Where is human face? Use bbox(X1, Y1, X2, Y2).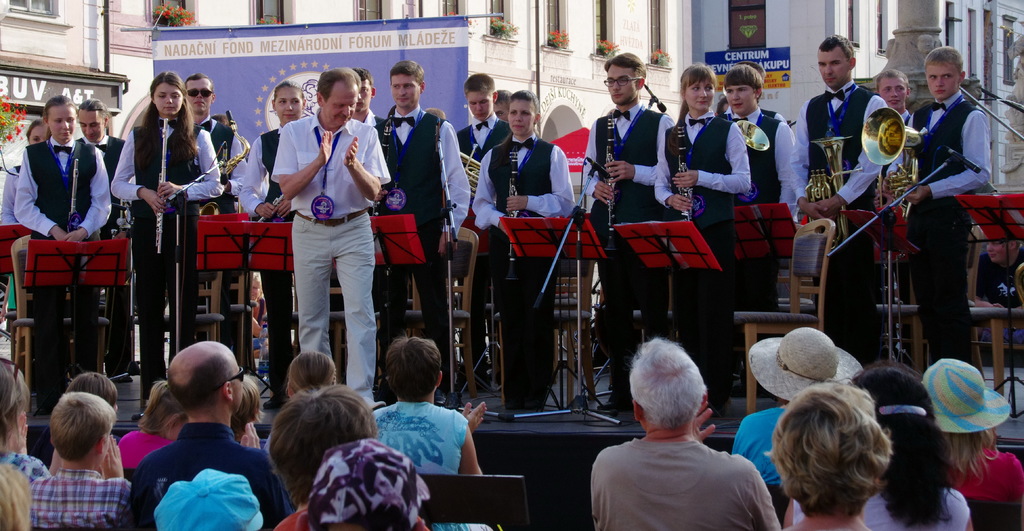
bbox(879, 76, 908, 108).
